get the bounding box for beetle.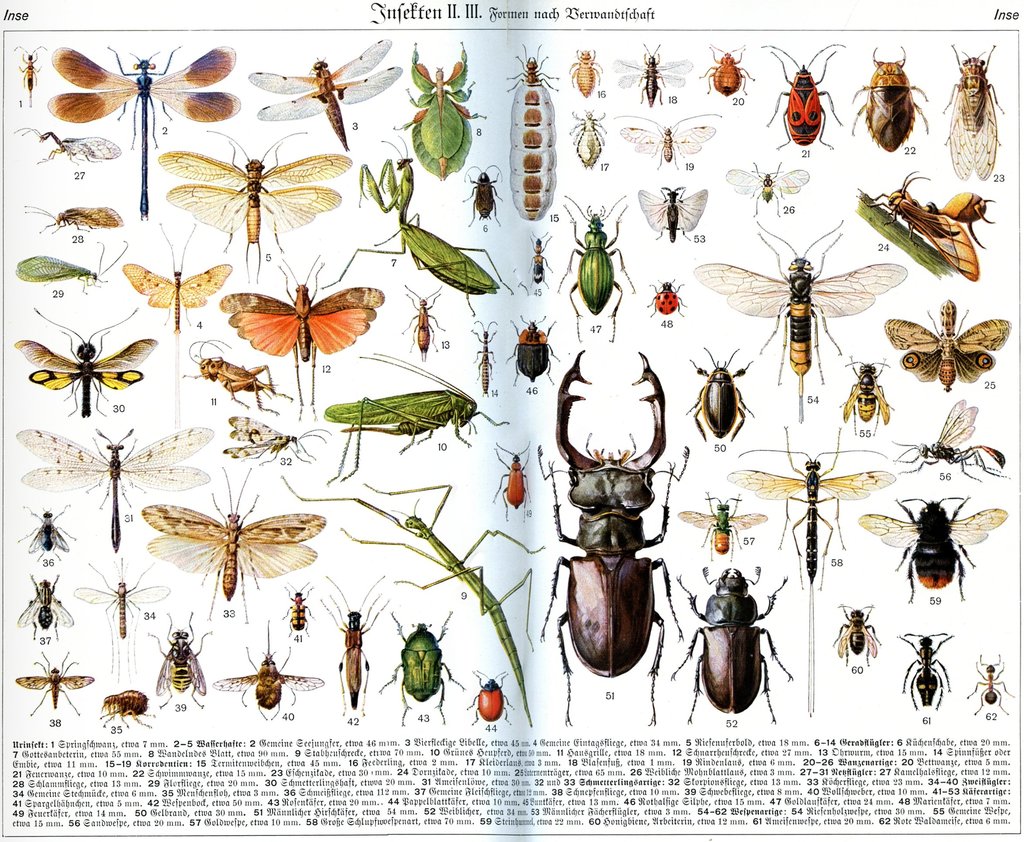
locate(861, 493, 1007, 608).
